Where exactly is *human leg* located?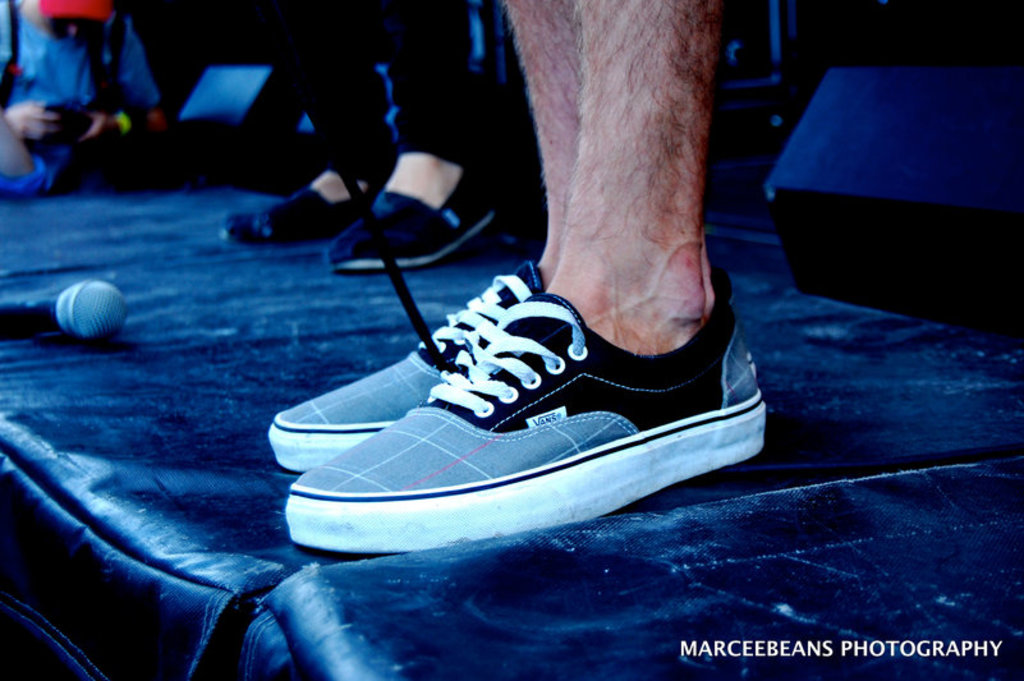
Its bounding box is [280, 6, 775, 521].
